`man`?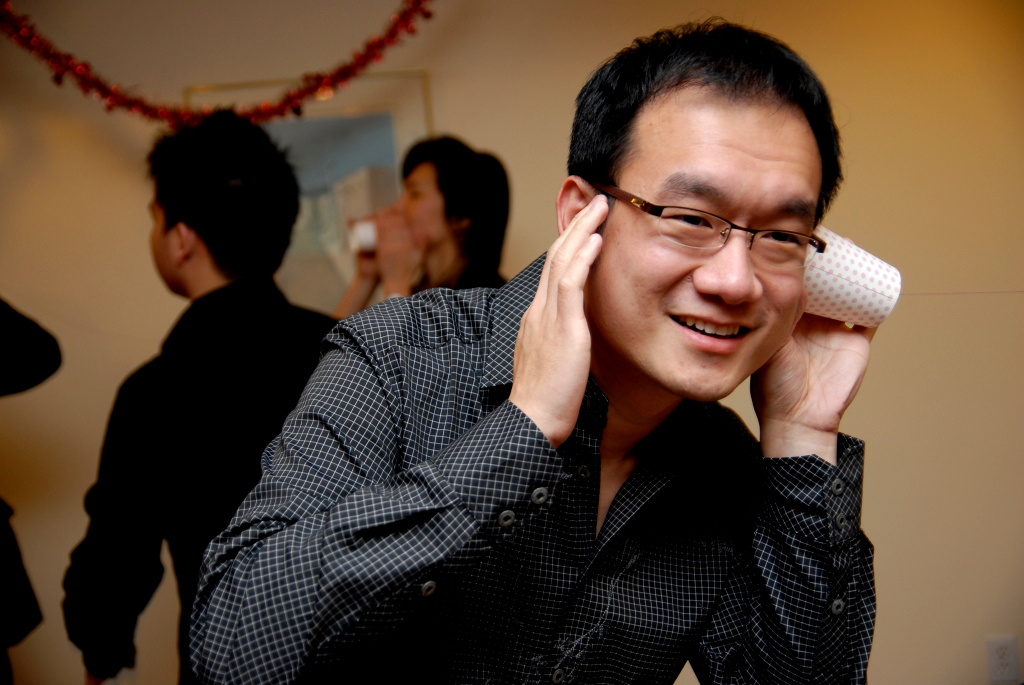
(57, 111, 347, 684)
